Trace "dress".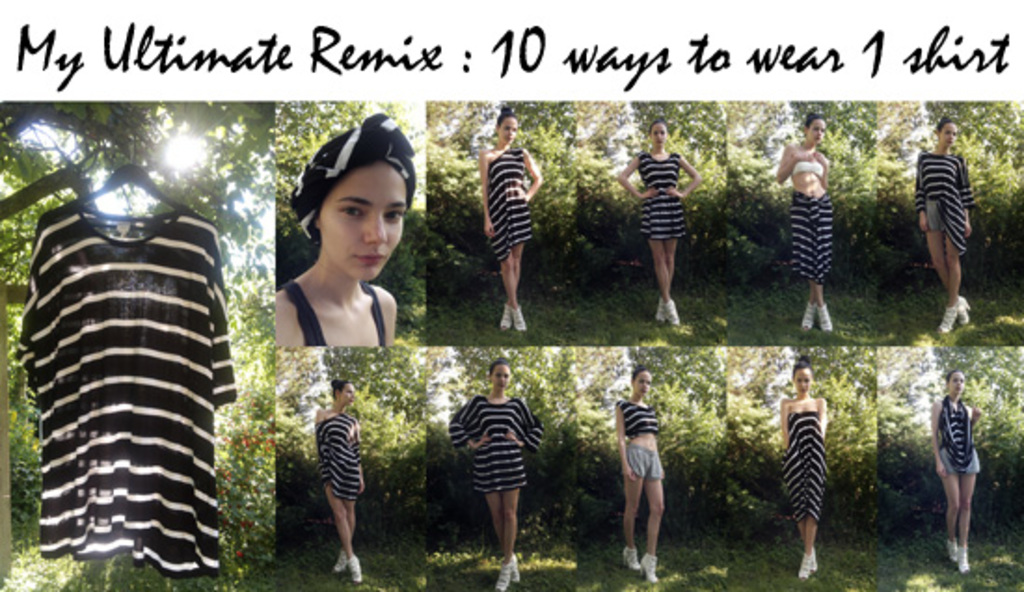
Traced to <box>449,397,544,488</box>.
